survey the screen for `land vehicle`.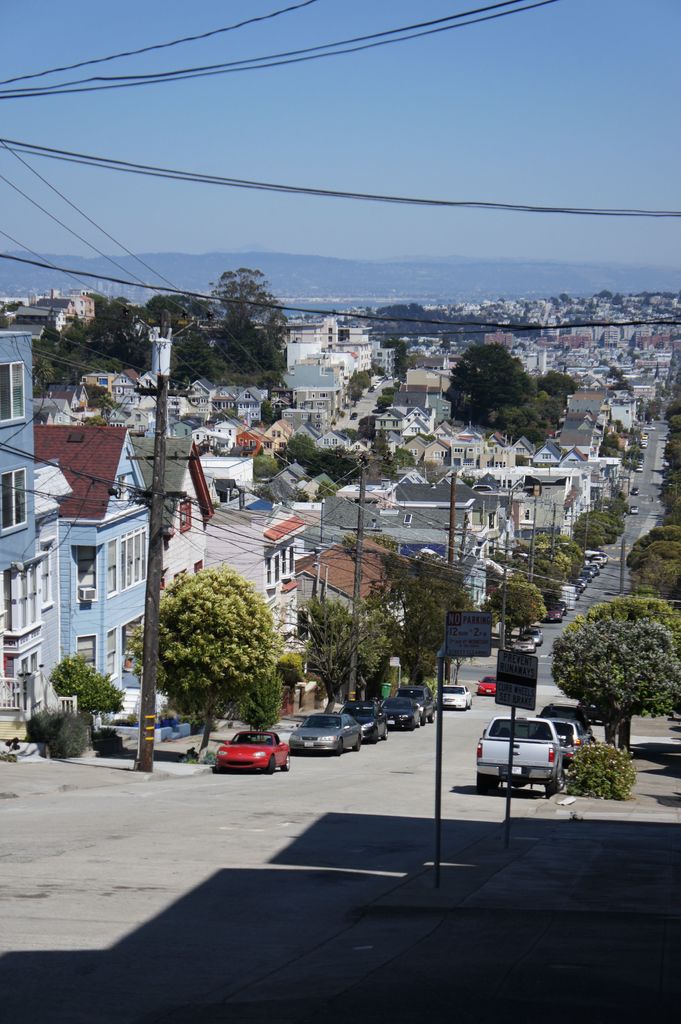
Survey found: Rect(298, 713, 358, 748).
